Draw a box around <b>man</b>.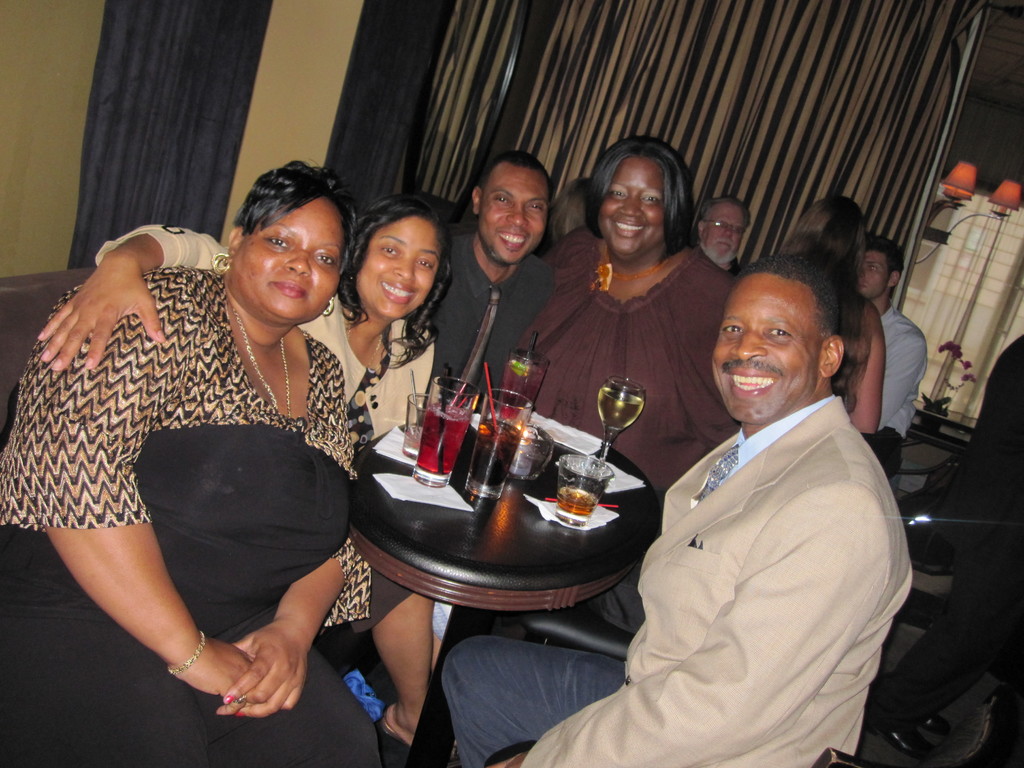
bbox(851, 243, 925, 479).
